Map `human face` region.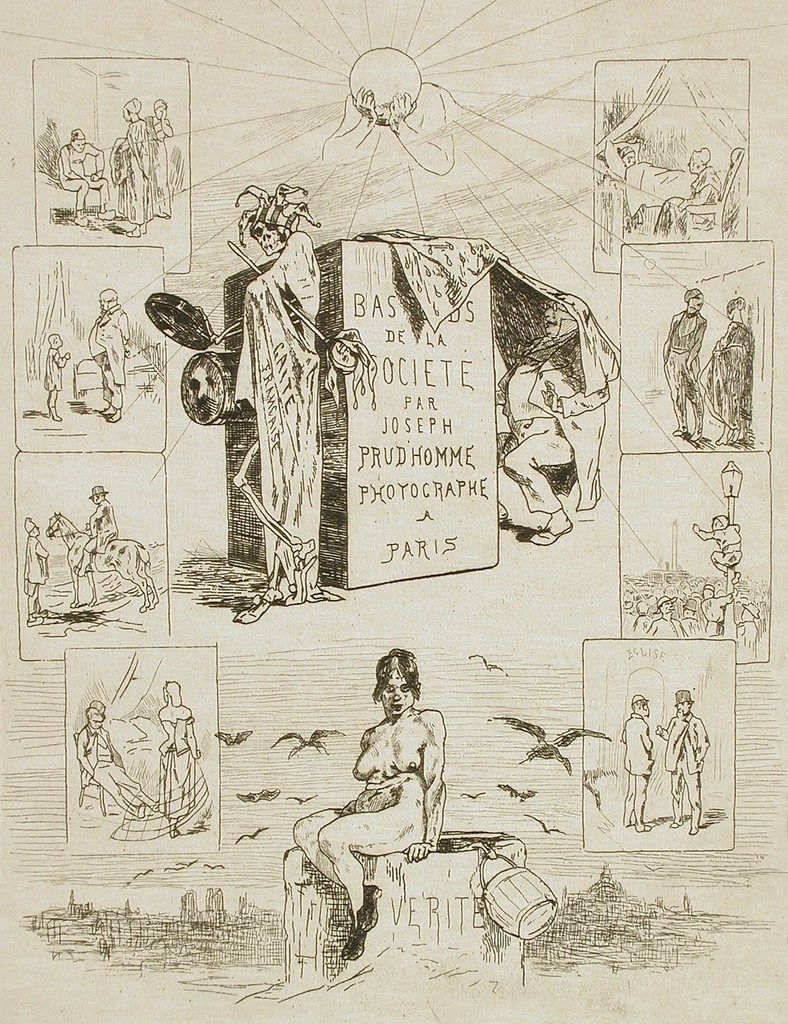
Mapped to bbox=(381, 671, 412, 719).
